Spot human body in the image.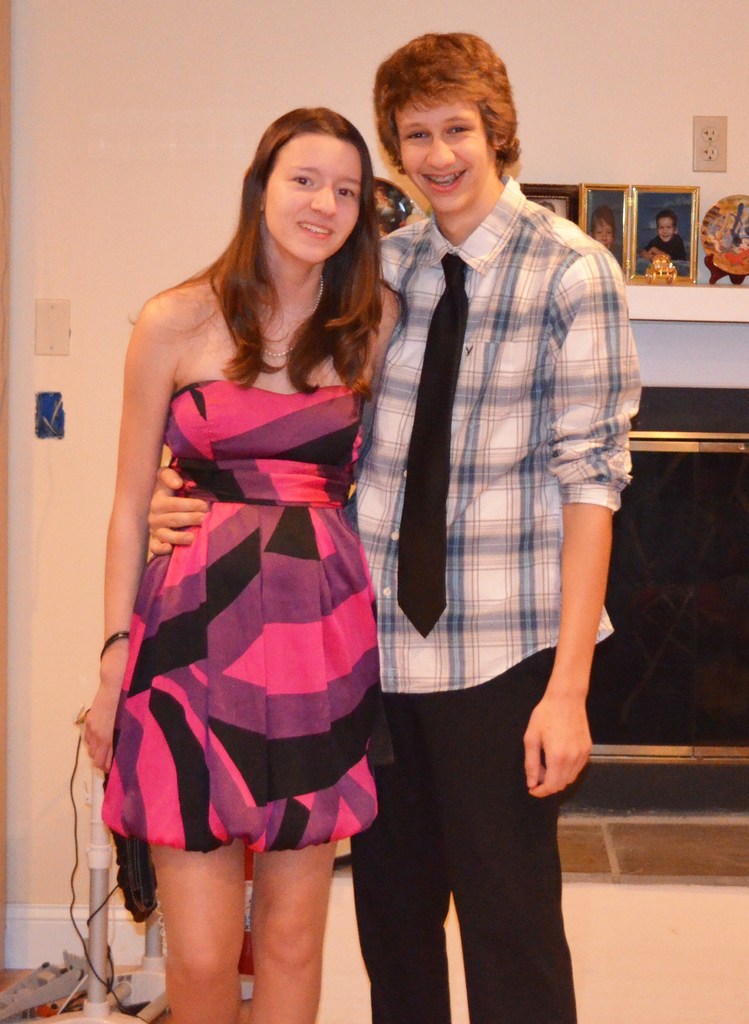
human body found at {"left": 140, "top": 177, "right": 647, "bottom": 1022}.
